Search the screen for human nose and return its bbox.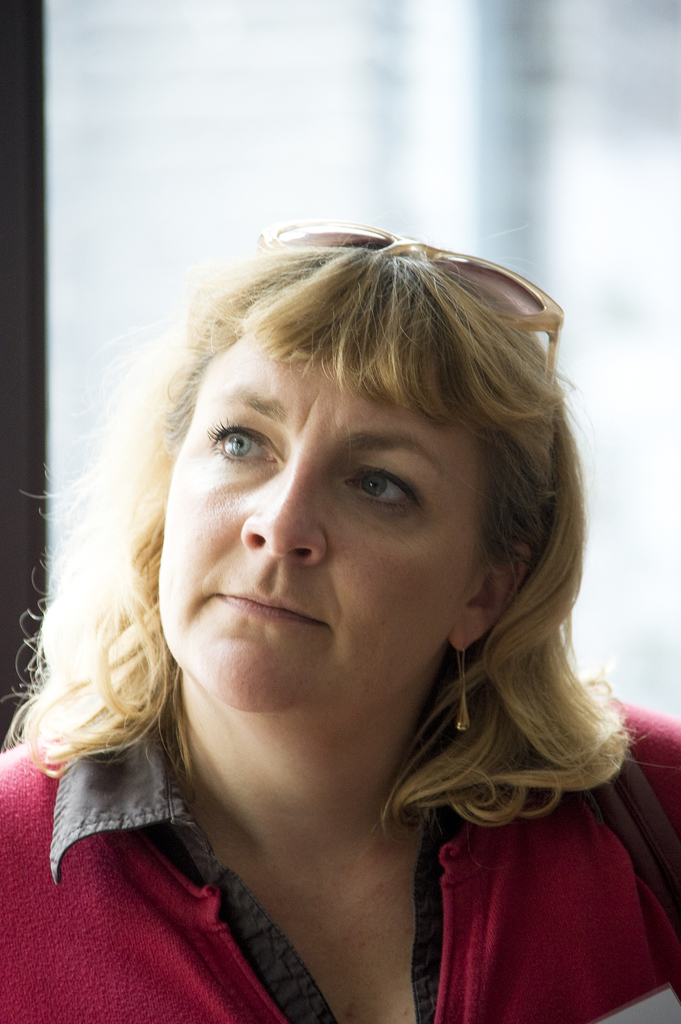
Found: x1=238 y1=452 x2=328 y2=567.
